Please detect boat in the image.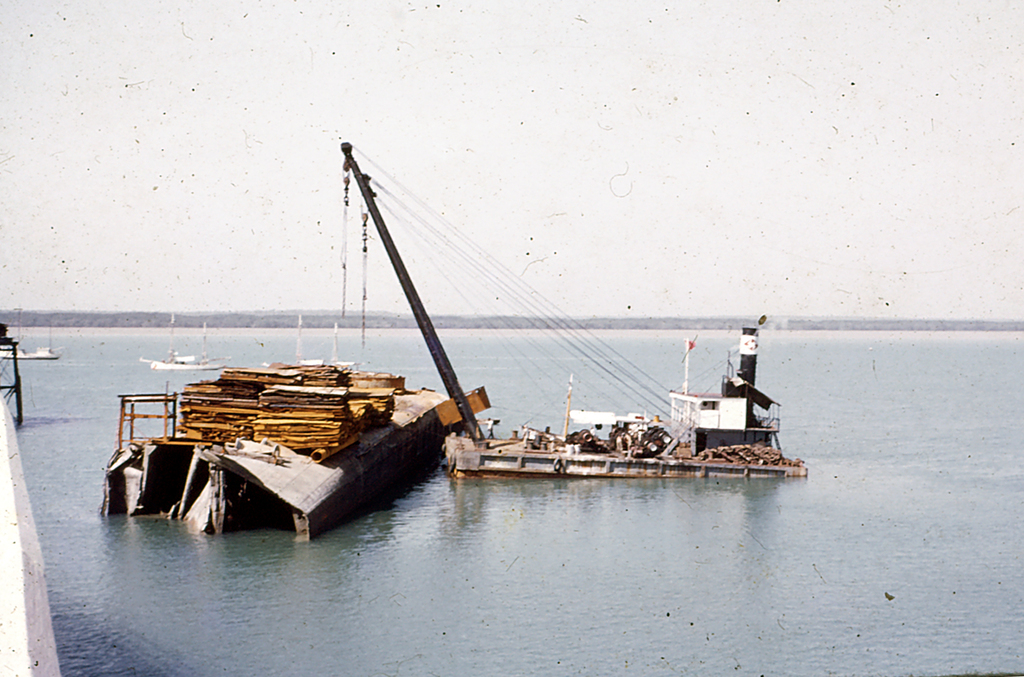
detection(259, 313, 364, 370).
